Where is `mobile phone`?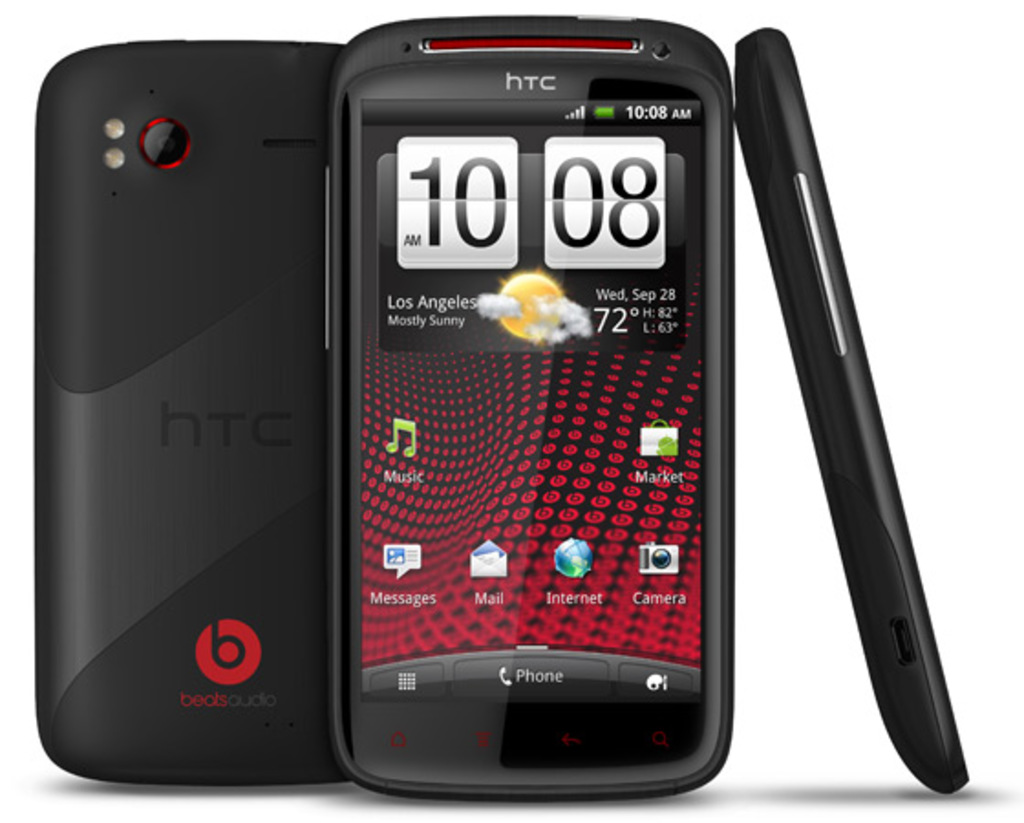
336:5:748:808.
